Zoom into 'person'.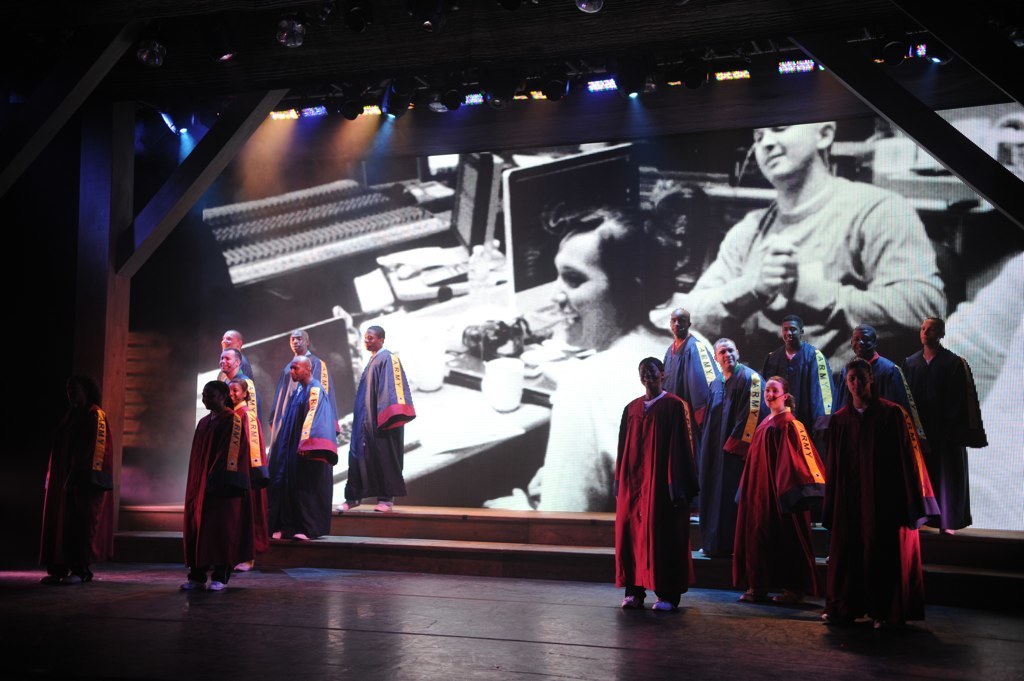
Zoom target: bbox(732, 372, 822, 601).
